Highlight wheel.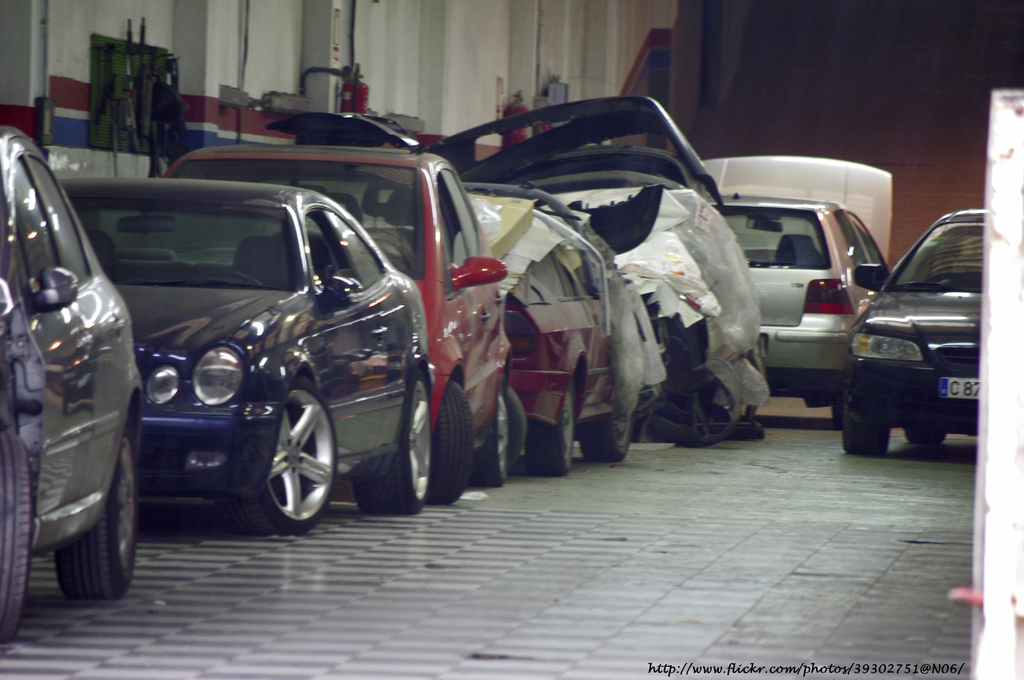
Highlighted region: <bbox>225, 373, 337, 535</bbox>.
